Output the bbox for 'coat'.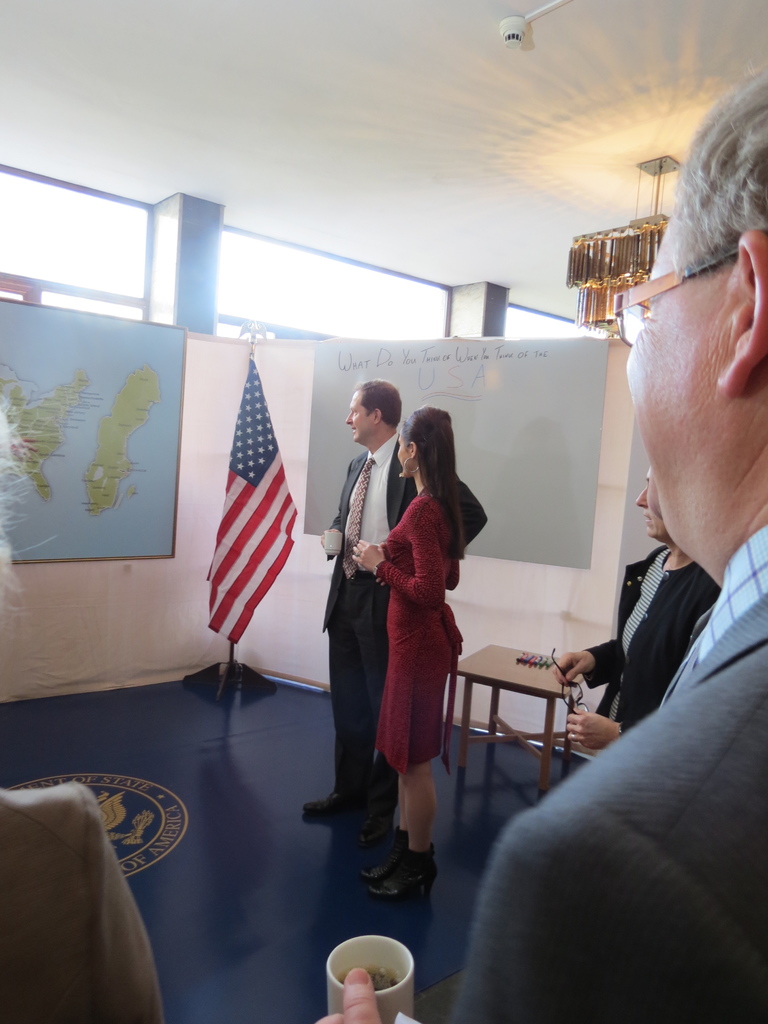
select_region(317, 432, 415, 625).
